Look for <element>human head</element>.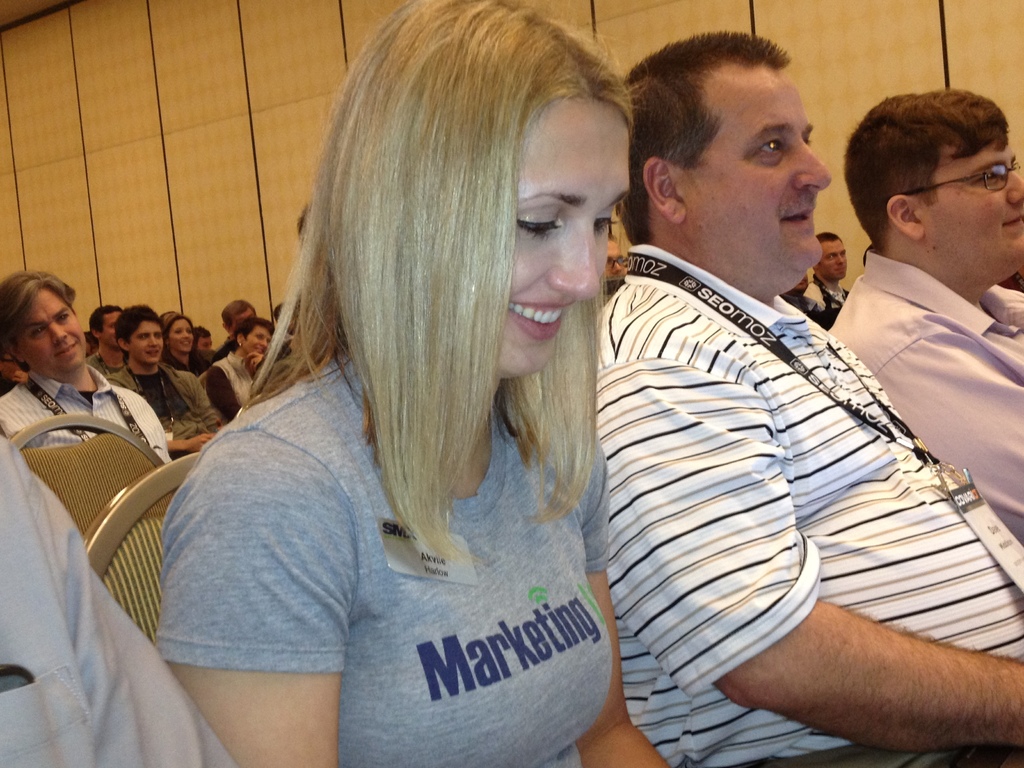
Found: crop(616, 31, 831, 297).
